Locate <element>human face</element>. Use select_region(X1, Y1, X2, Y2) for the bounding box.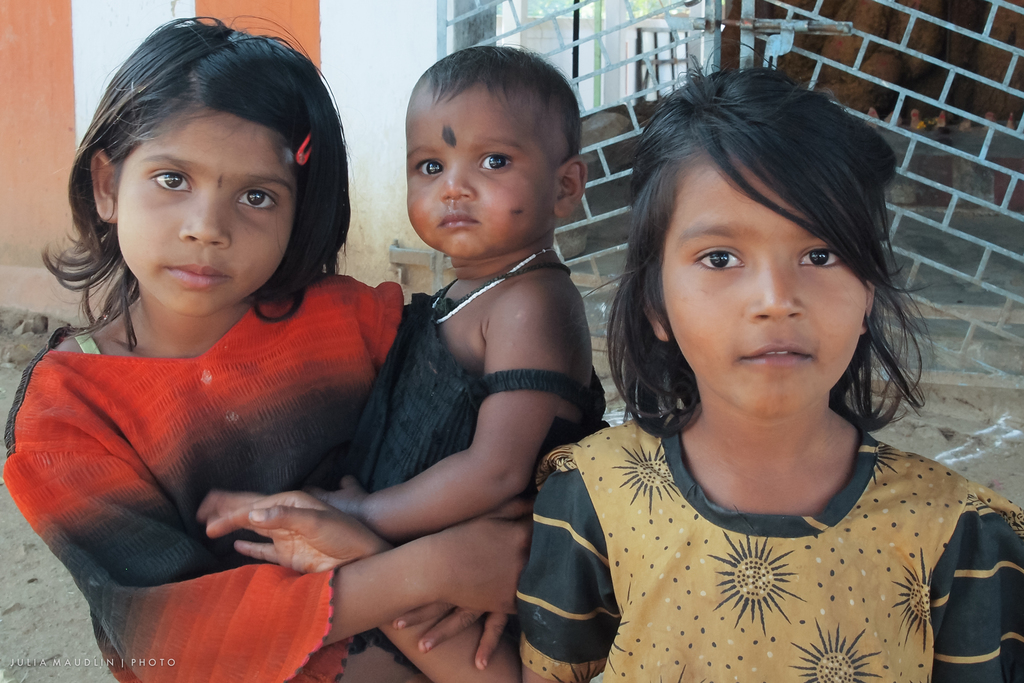
select_region(408, 103, 551, 257).
